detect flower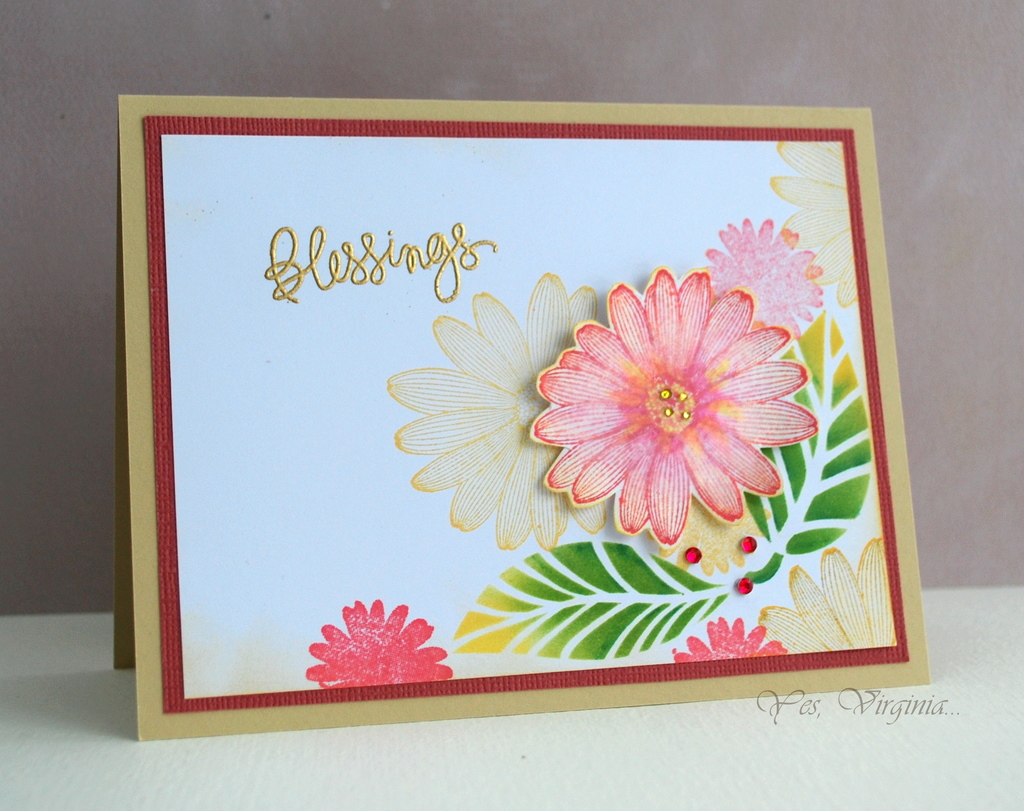
box(704, 215, 822, 342)
